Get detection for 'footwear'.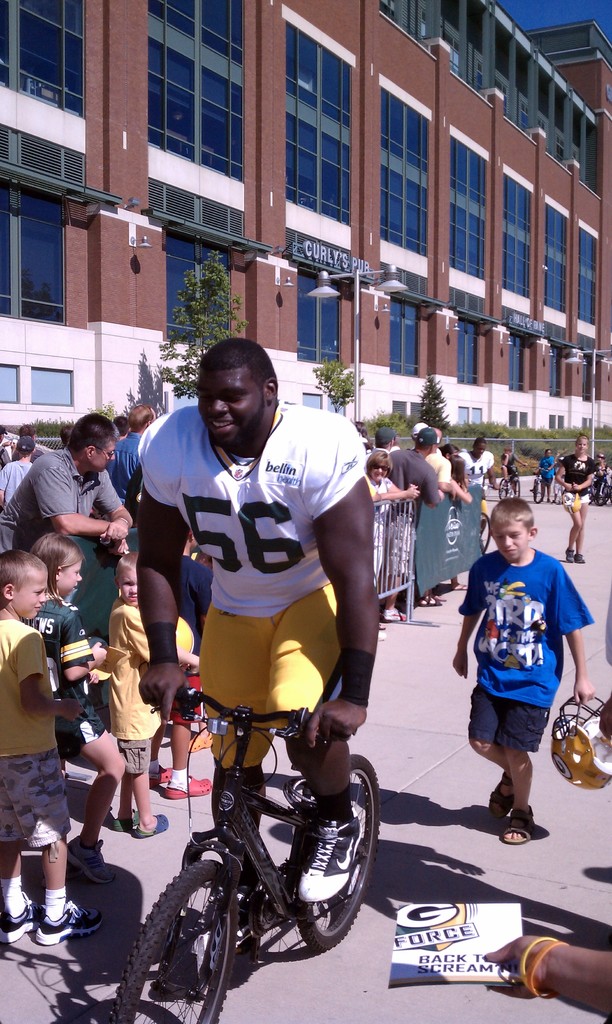
Detection: (565,548,572,561).
